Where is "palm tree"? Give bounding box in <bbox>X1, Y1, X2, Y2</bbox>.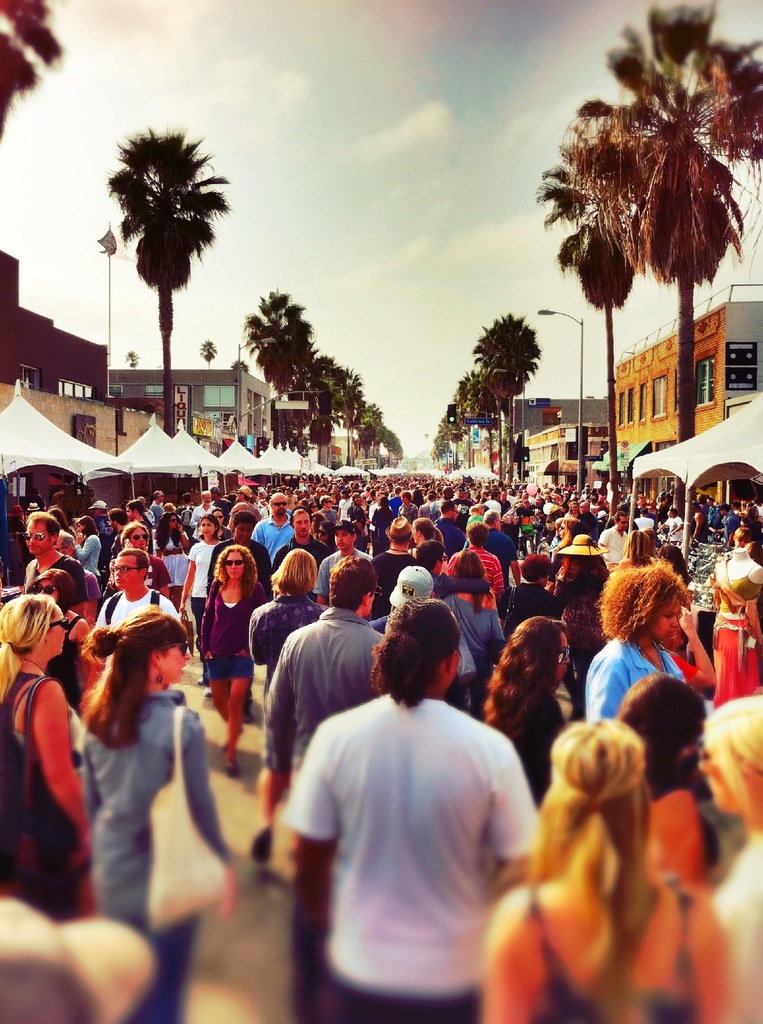
<bbox>230, 278, 319, 467</bbox>.
